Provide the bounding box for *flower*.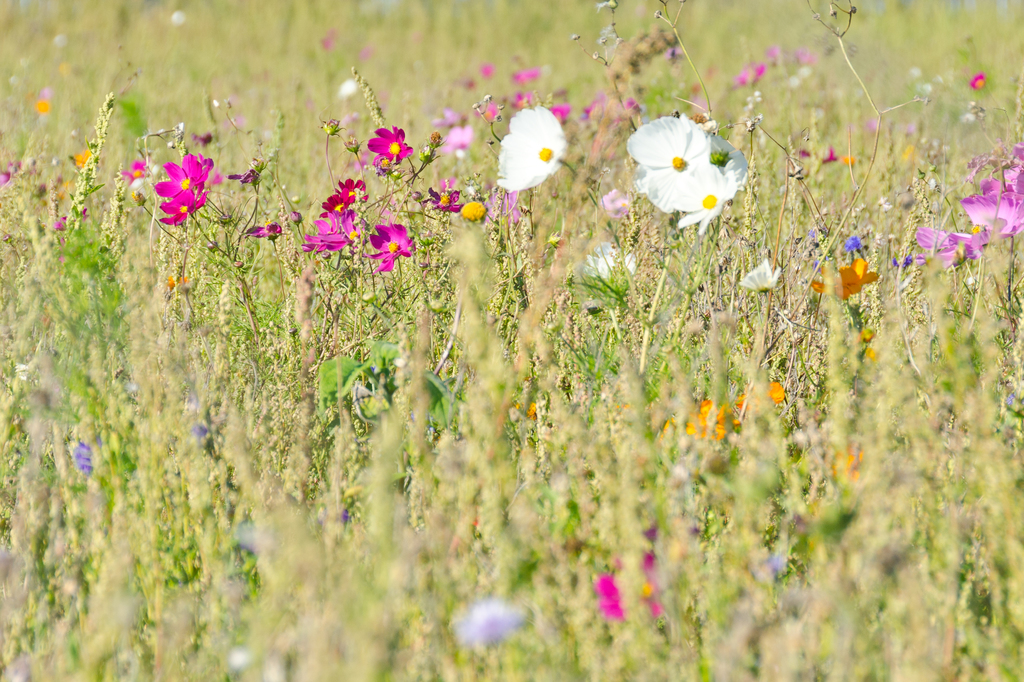
pyautogui.locateOnScreen(963, 67, 997, 97).
